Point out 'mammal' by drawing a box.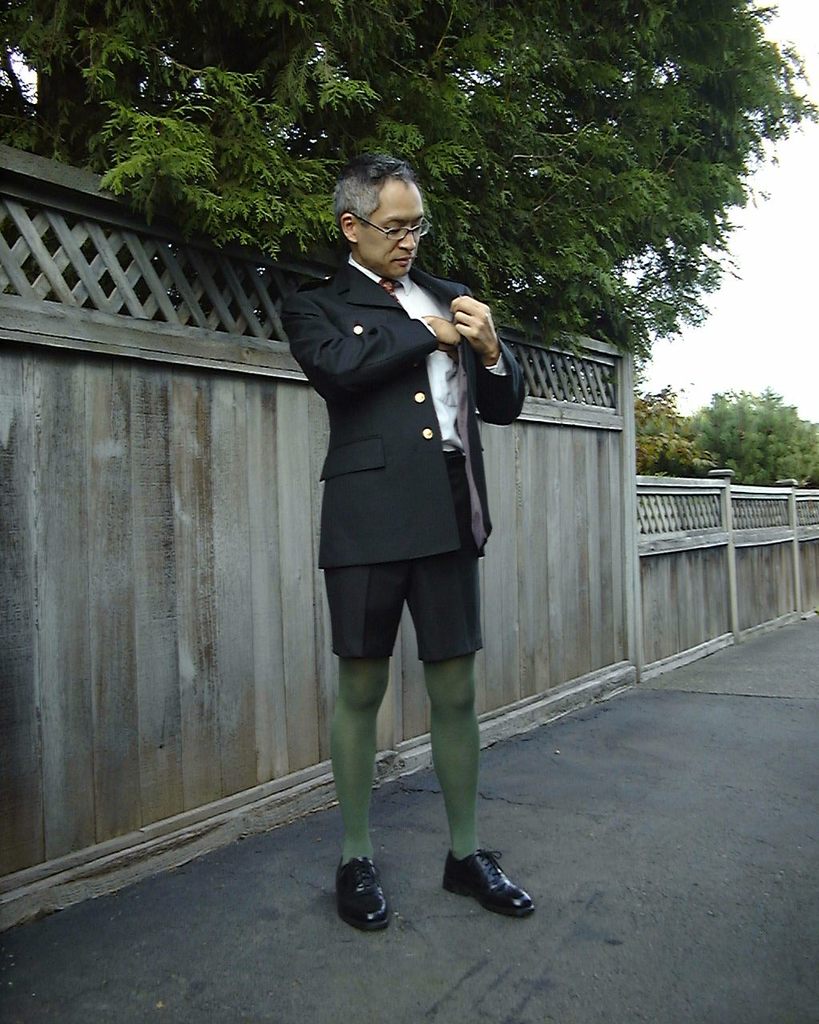
<box>264,165,525,856</box>.
